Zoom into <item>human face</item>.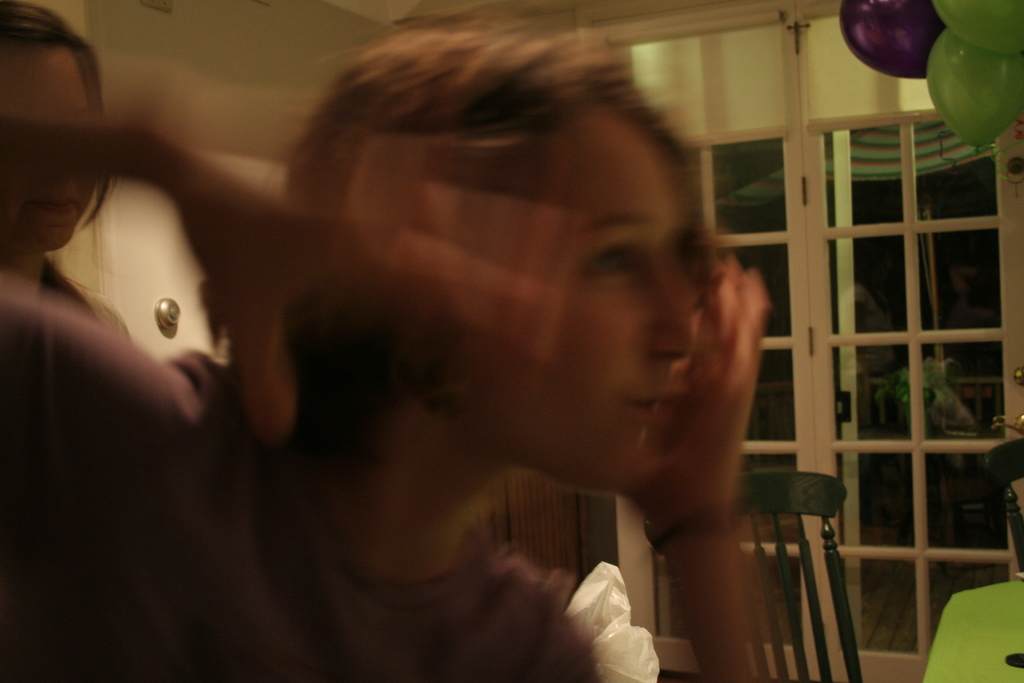
Zoom target: (0, 46, 91, 255).
